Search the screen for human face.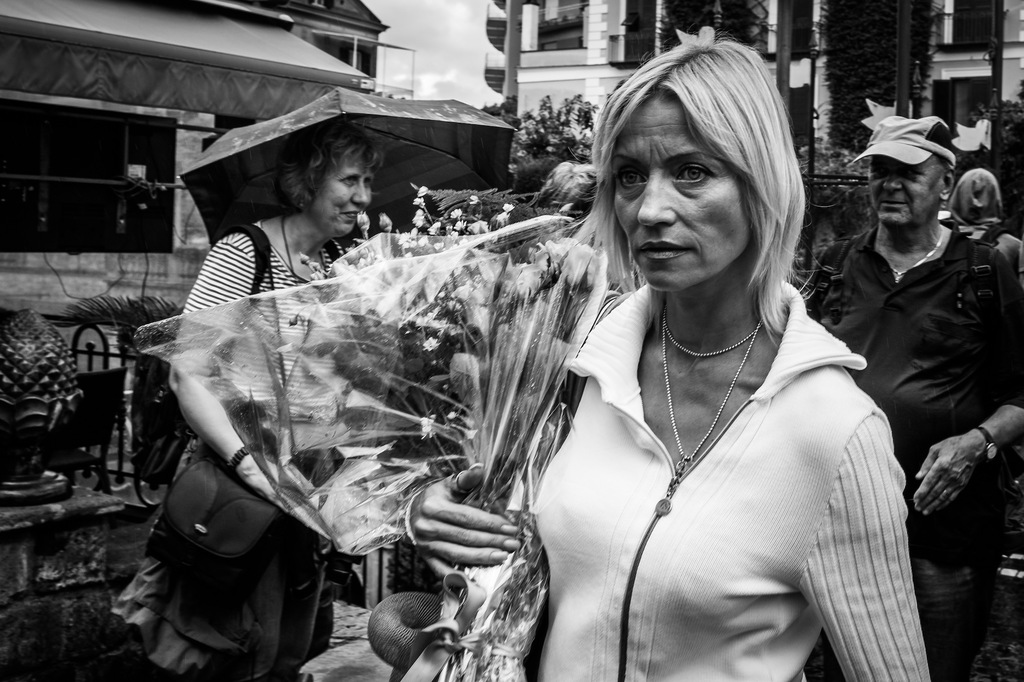
Found at <box>310,156,375,239</box>.
